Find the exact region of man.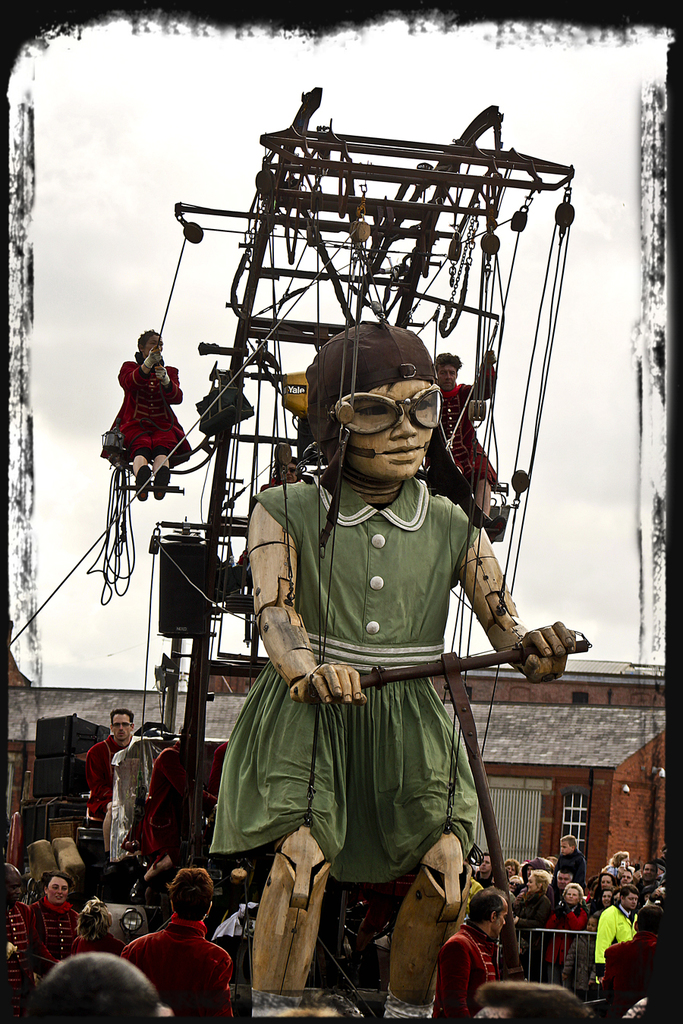
Exact region: select_region(115, 867, 238, 1023).
